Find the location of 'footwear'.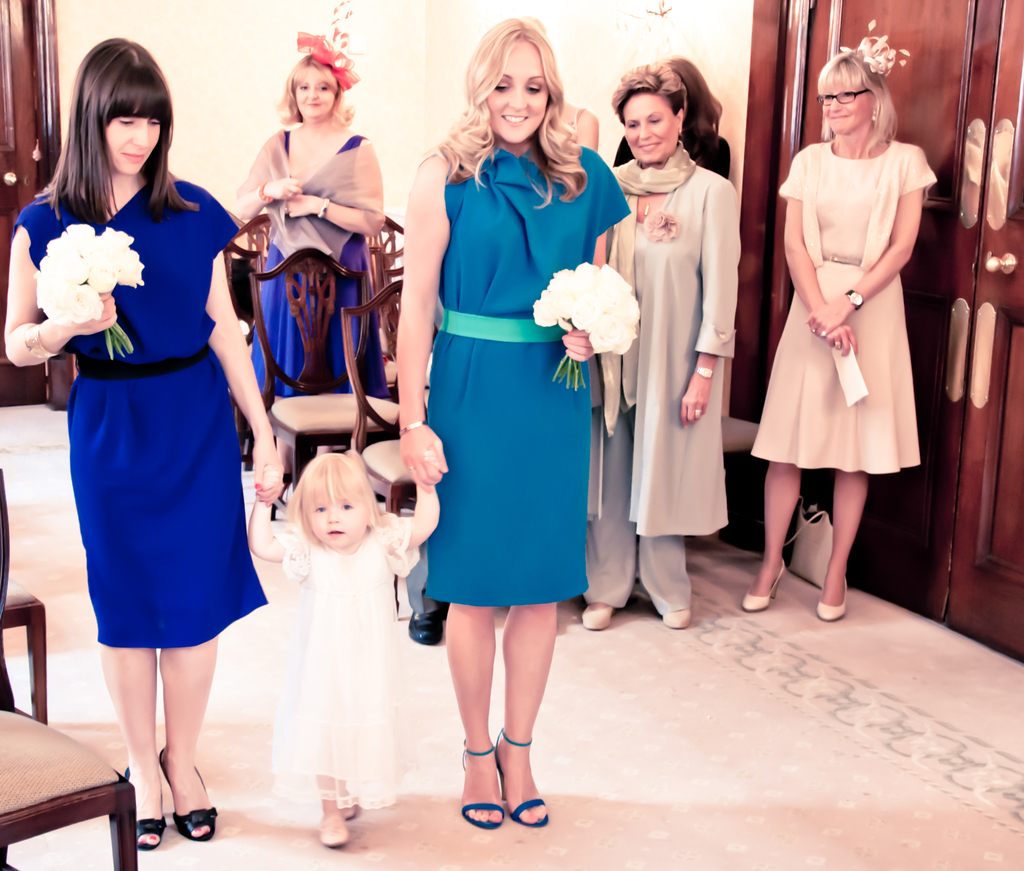
Location: [left=500, top=726, right=556, bottom=829].
